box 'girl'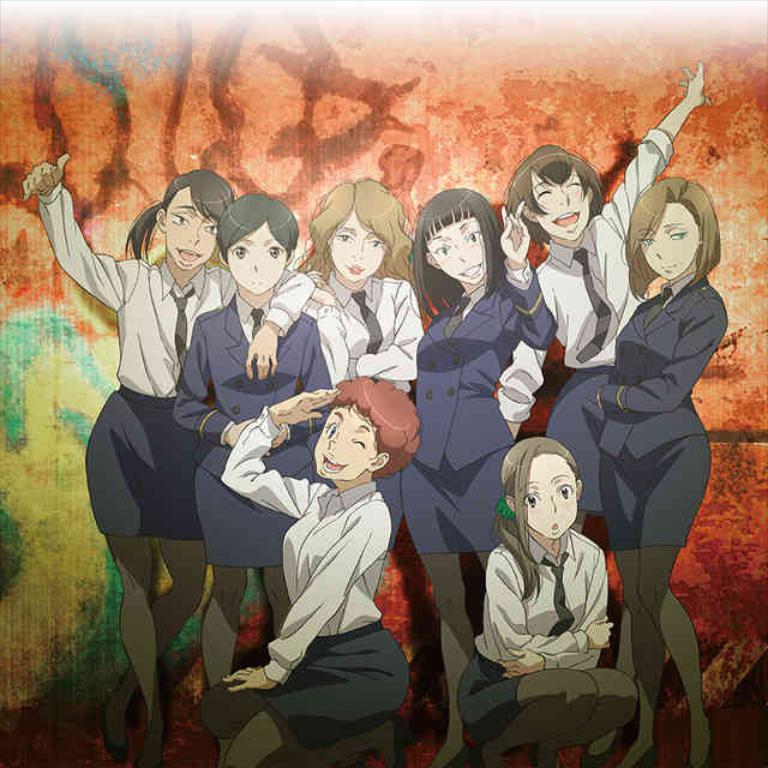
bbox=(455, 440, 643, 767)
